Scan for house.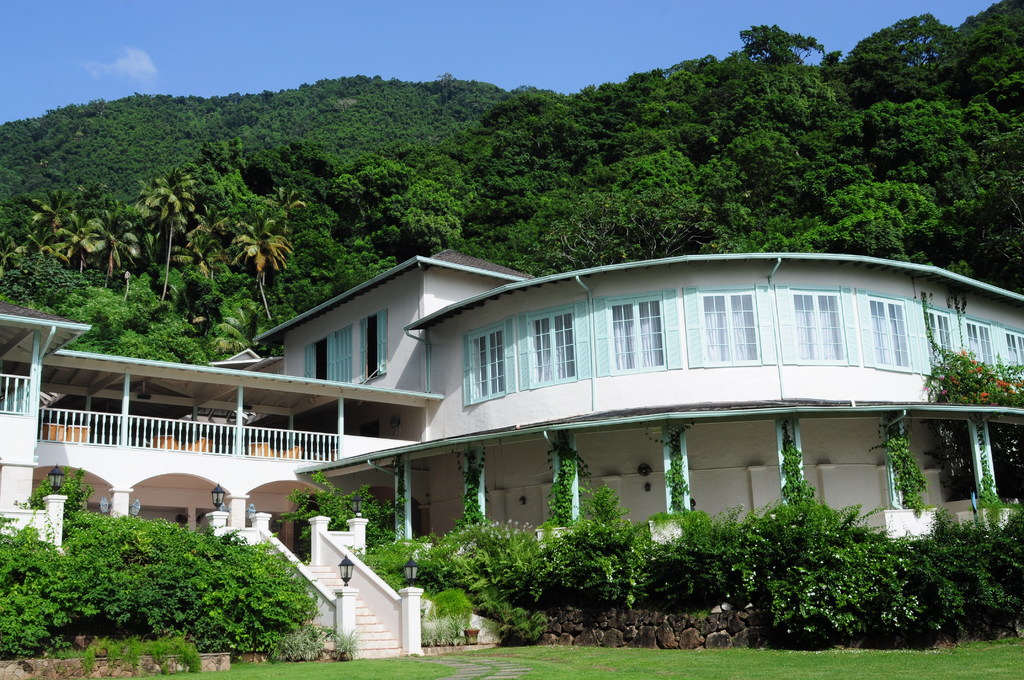
Scan result: region(0, 316, 454, 660).
